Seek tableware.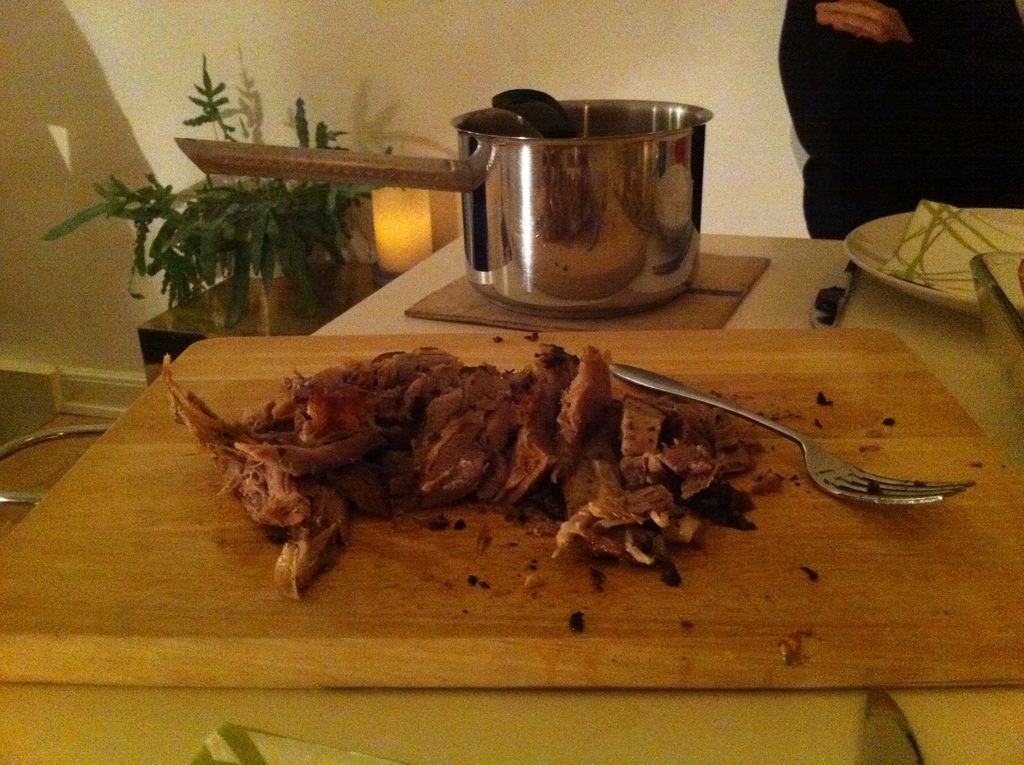
[left=609, top=361, right=975, bottom=504].
